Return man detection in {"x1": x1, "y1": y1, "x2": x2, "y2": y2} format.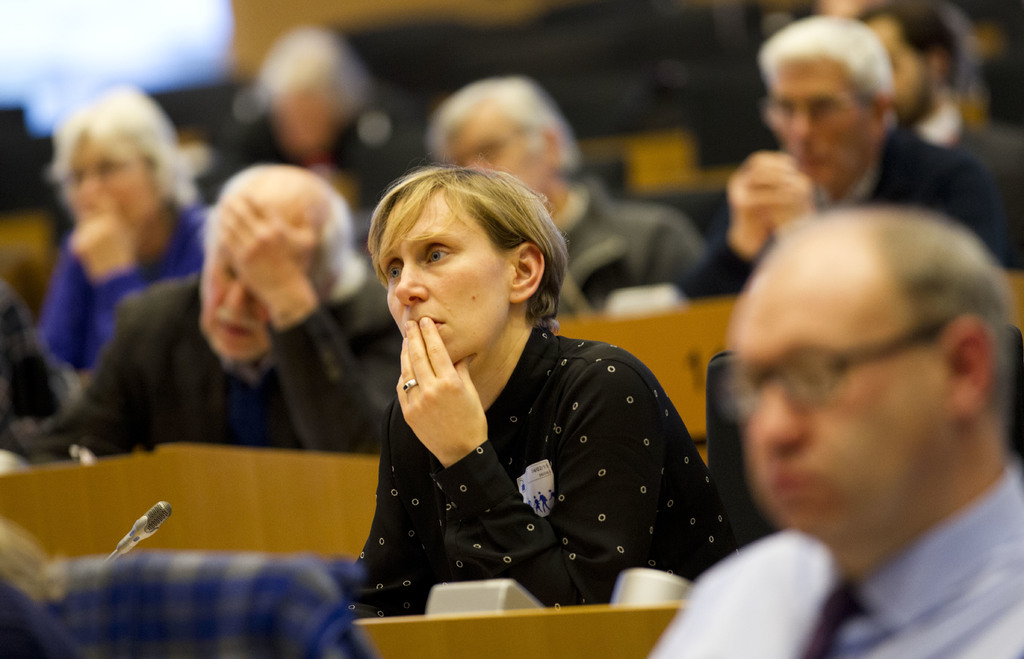
{"x1": 852, "y1": 4, "x2": 1023, "y2": 200}.
